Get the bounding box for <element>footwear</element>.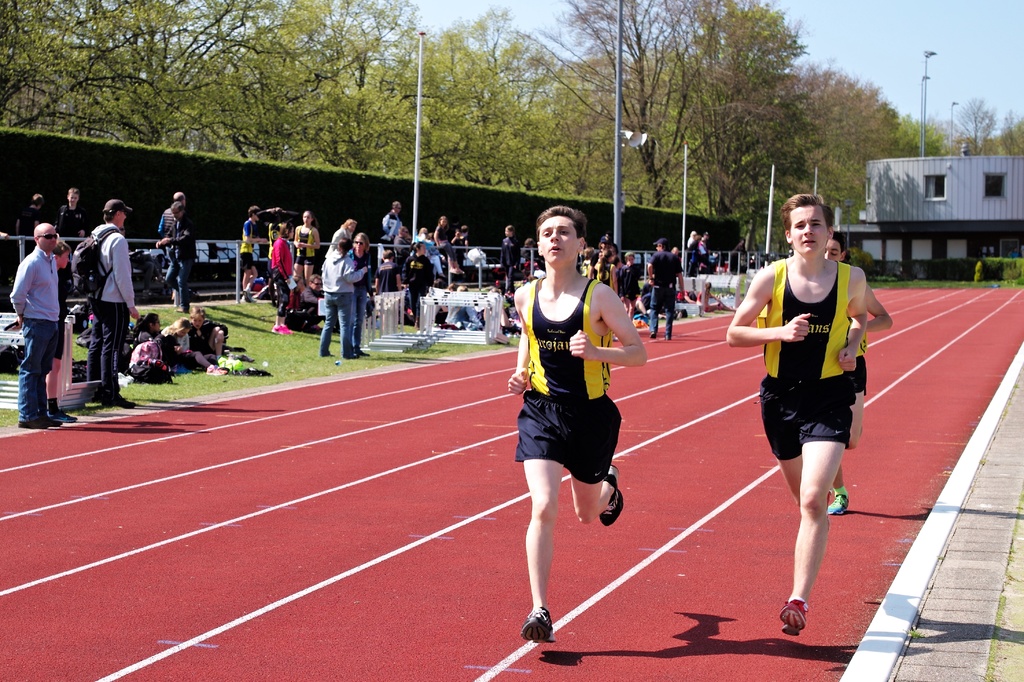
l=776, t=591, r=808, b=638.
